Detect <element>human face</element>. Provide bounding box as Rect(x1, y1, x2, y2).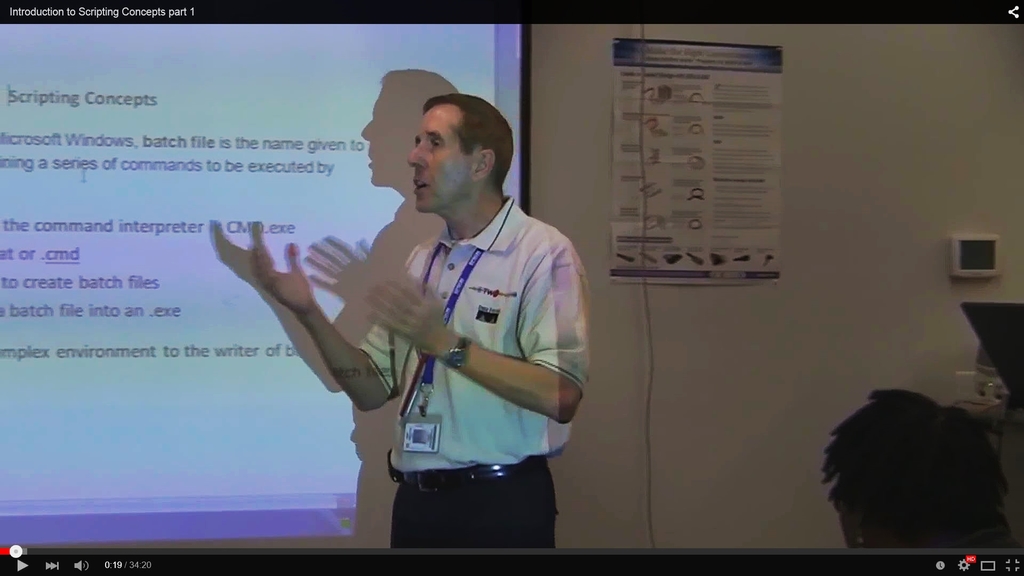
Rect(405, 105, 479, 215).
